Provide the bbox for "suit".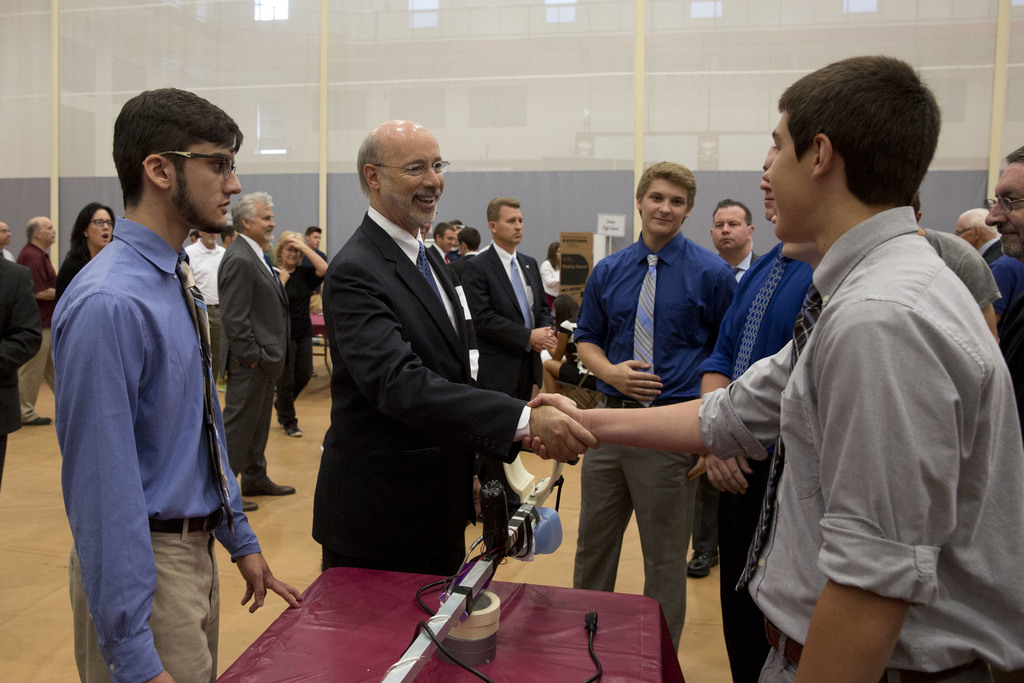
(x1=219, y1=229, x2=295, y2=486).
